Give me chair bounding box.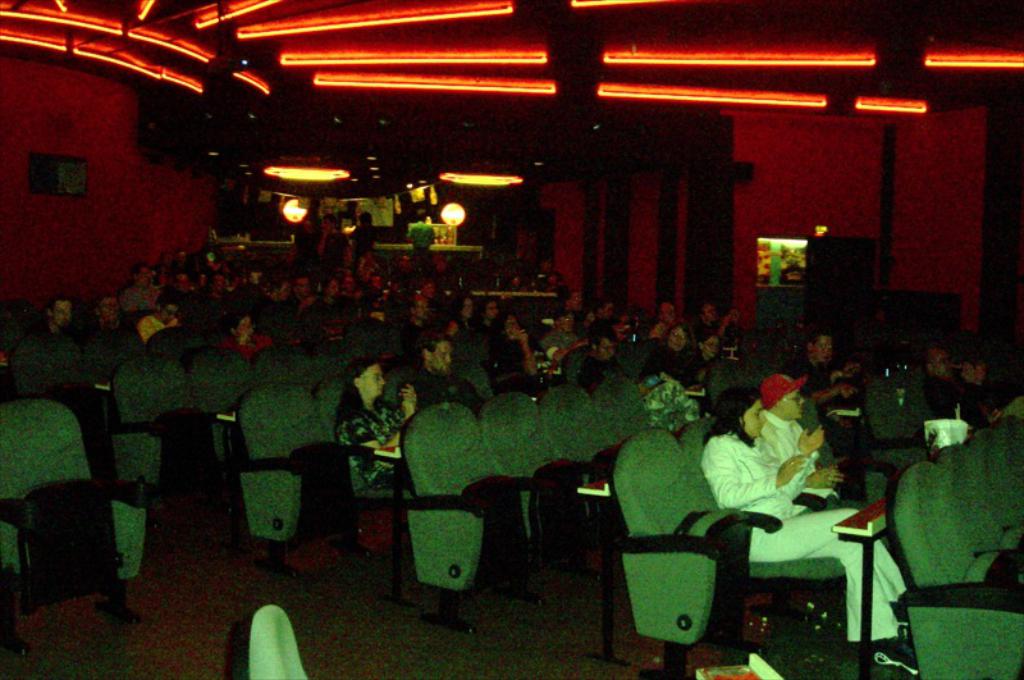
<region>110, 352, 224, 531</region>.
